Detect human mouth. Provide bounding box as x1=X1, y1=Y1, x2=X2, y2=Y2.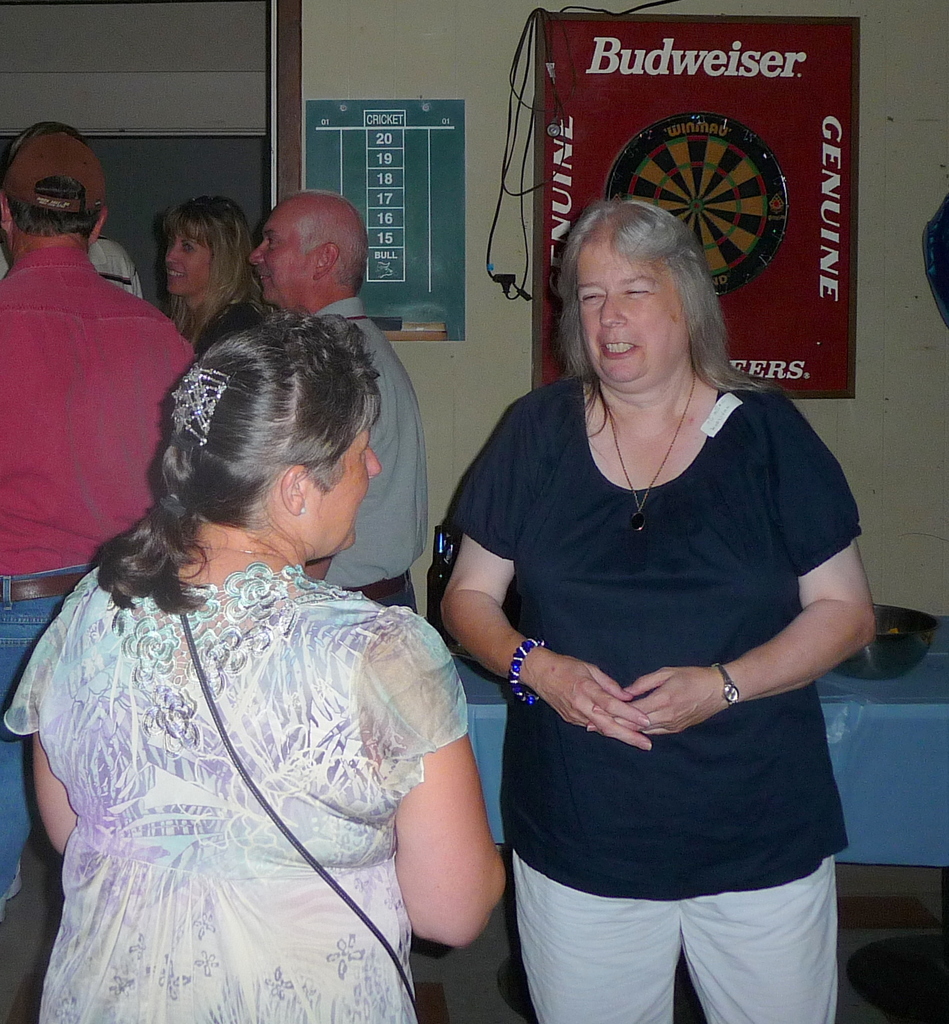
x1=600, y1=338, x2=638, y2=359.
